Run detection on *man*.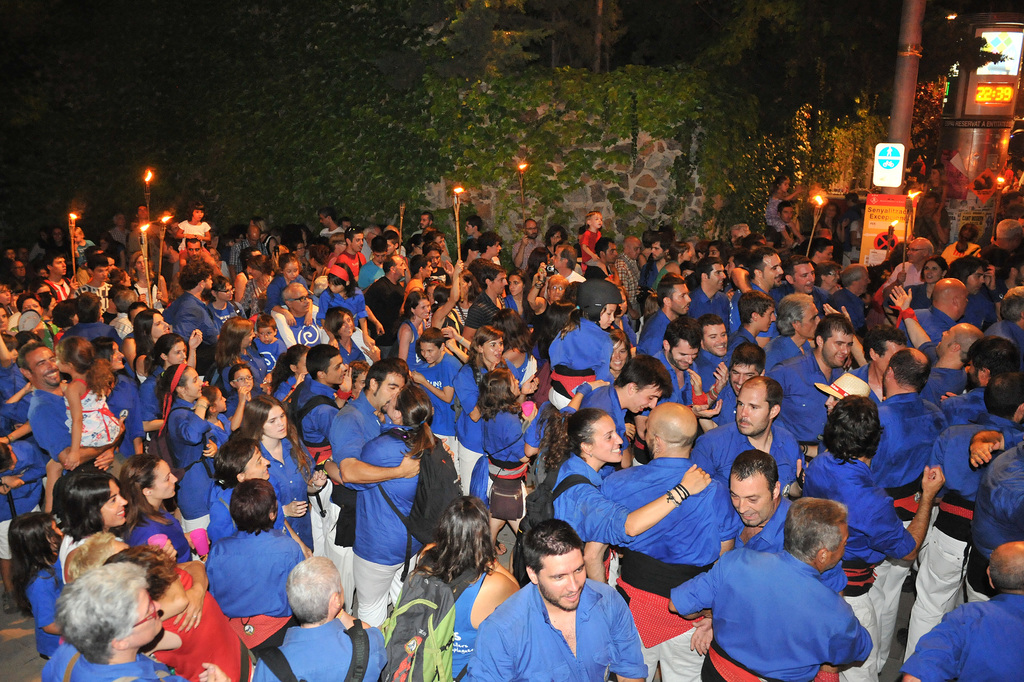
Result: [x1=454, y1=523, x2=668, y2=679].
